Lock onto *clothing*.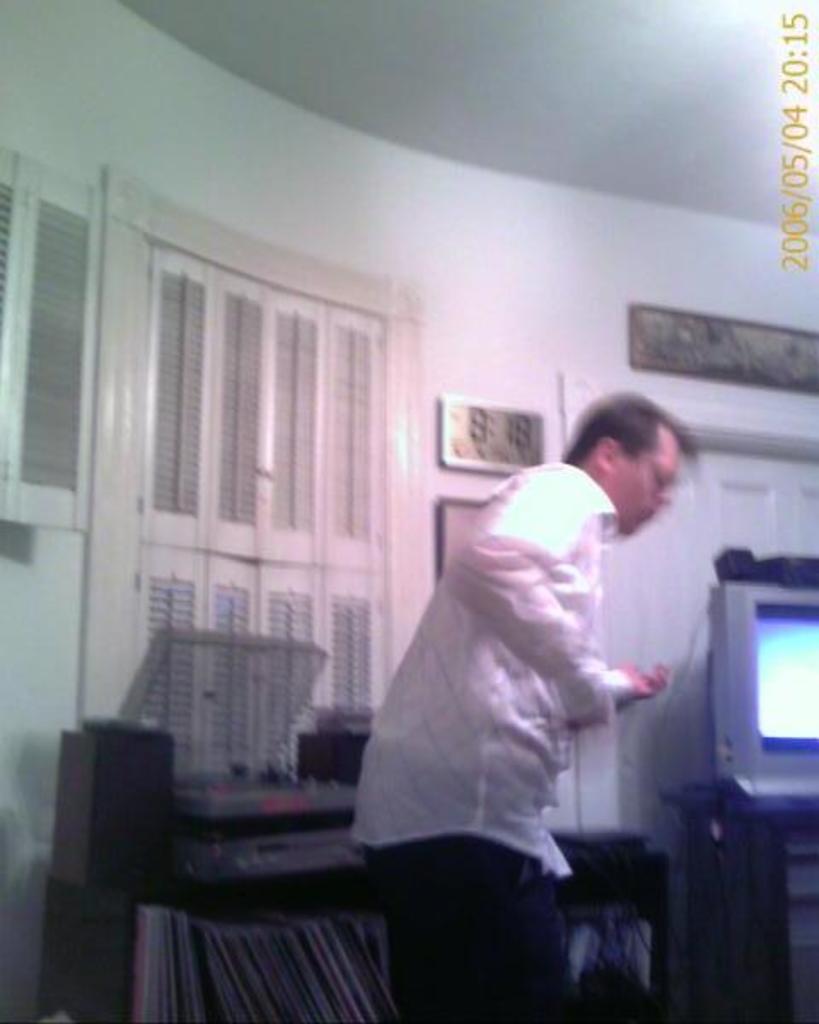
Locked: <bbox>333, 459, 643, 1015</bbox>.
